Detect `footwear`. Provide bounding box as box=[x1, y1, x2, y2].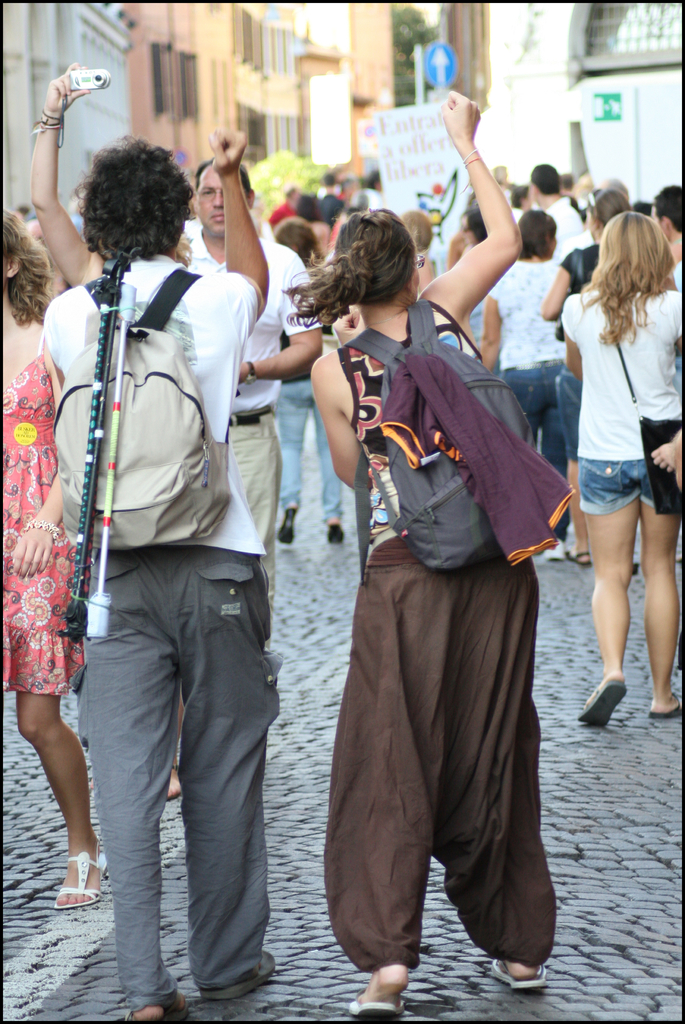
box=[347, 1000, 406, 1016].
